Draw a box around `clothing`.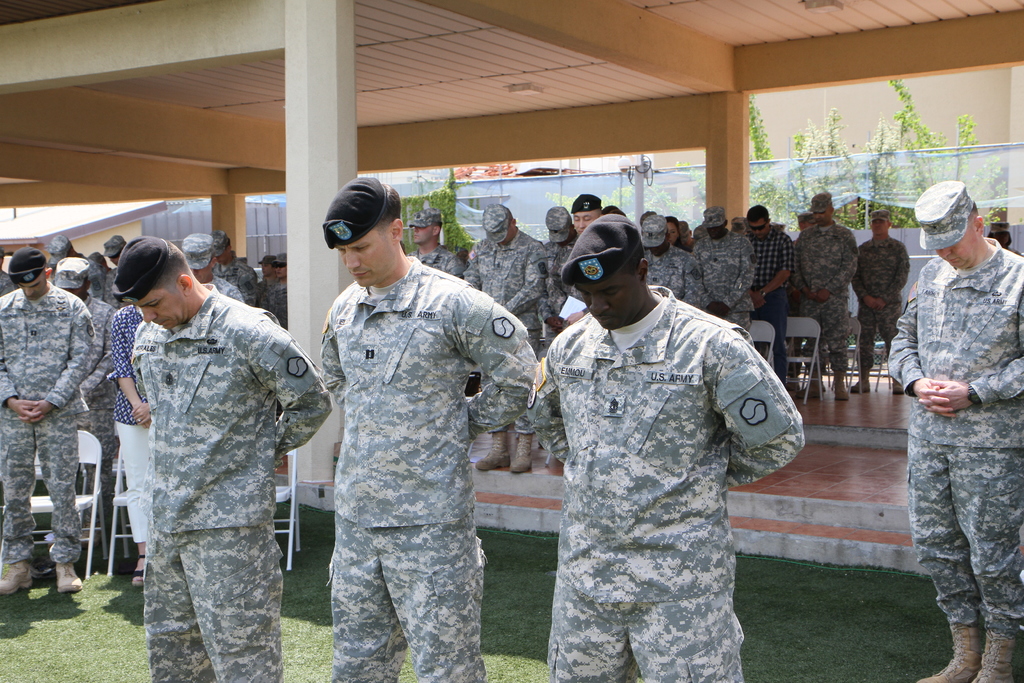
left=897, top=244, right=1023, bottom=447.
